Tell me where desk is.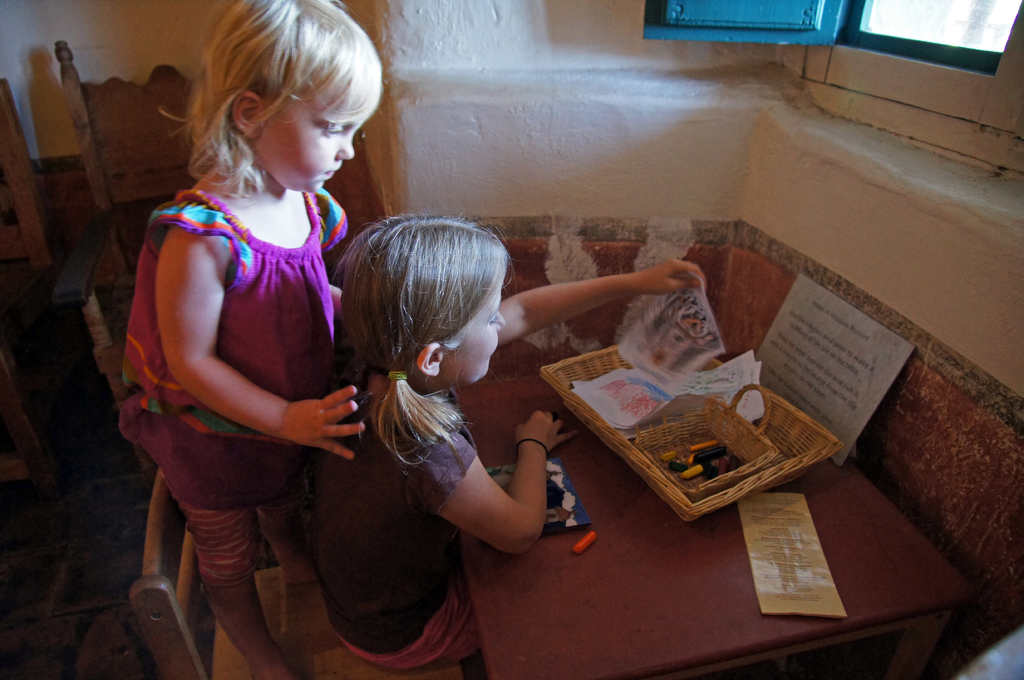
desk is at locate(212, 374, 958, 674).
